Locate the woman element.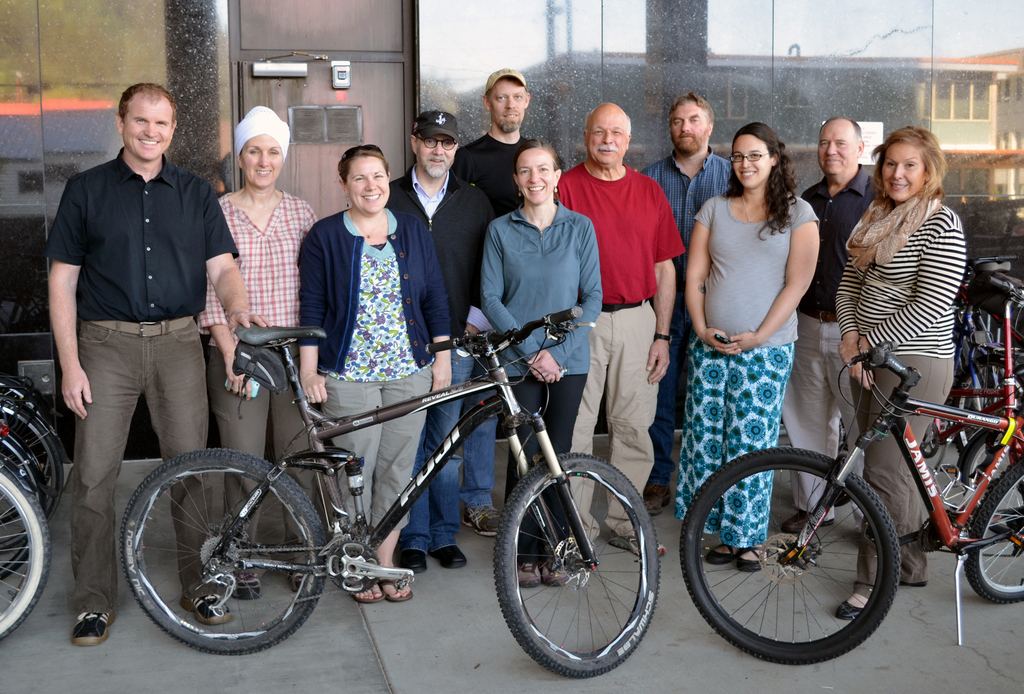
Element bbox: [836, 129, 965, 625].
